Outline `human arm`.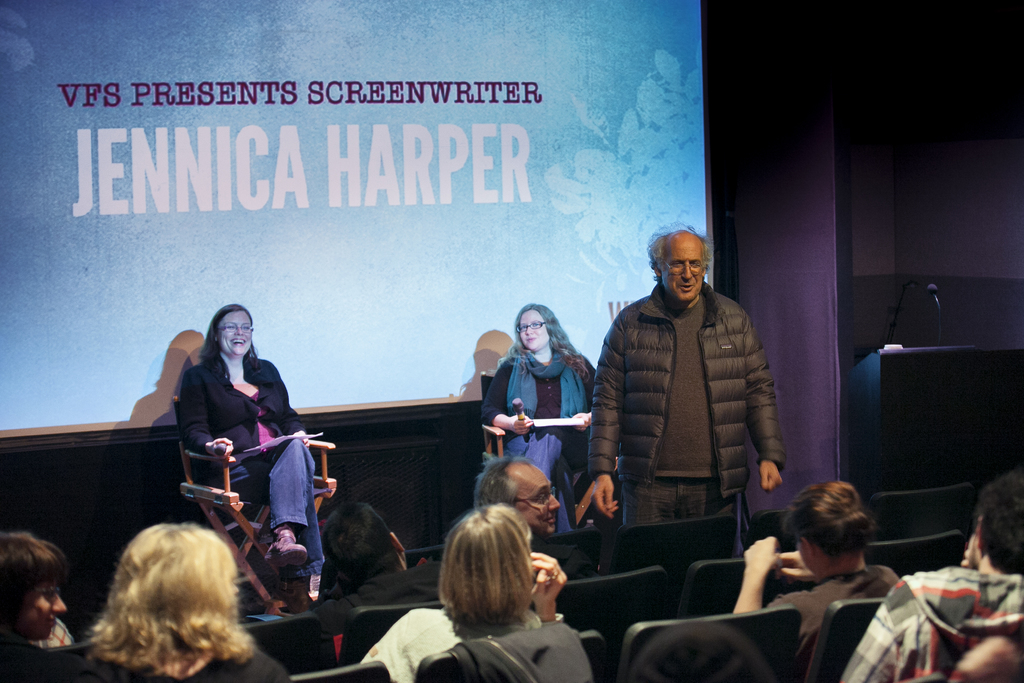
Outline: Rect(481, 361, 530, 440).
